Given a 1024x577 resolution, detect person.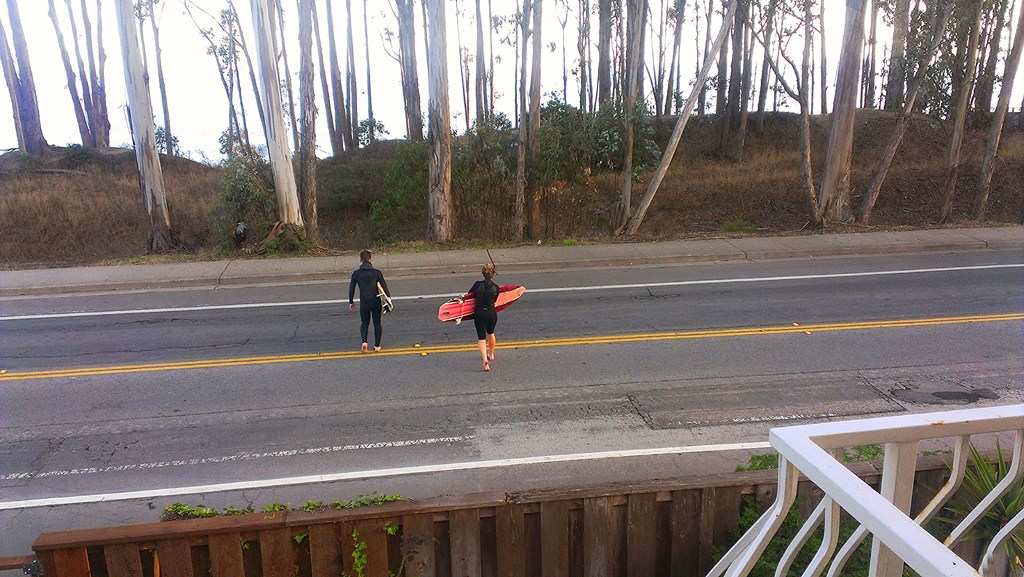
[left=347, top=243, right=388, bottom=350].
